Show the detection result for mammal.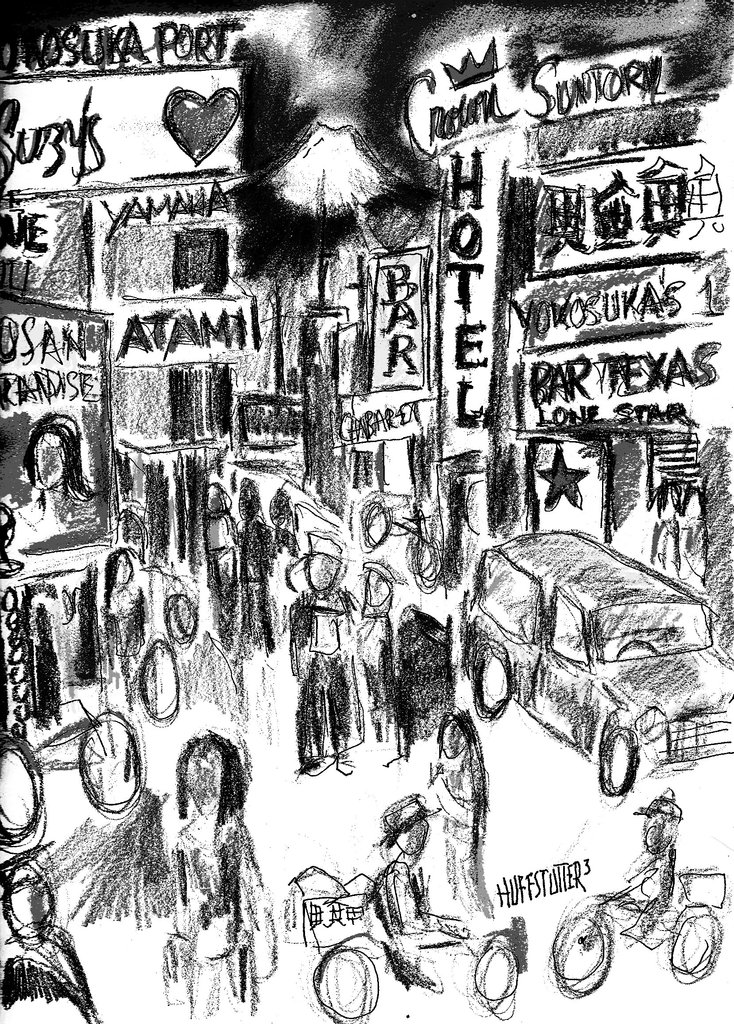
left=650, top=479, right=680, bottom=583.
